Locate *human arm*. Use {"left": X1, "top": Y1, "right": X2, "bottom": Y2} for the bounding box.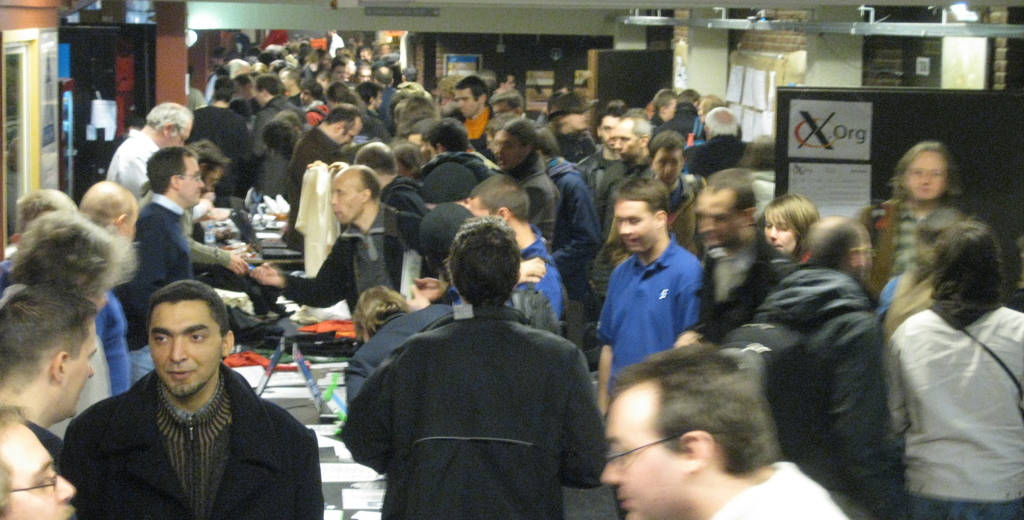
{"left": 888, "top": 331, "right": 915, "bottom": 466}.
